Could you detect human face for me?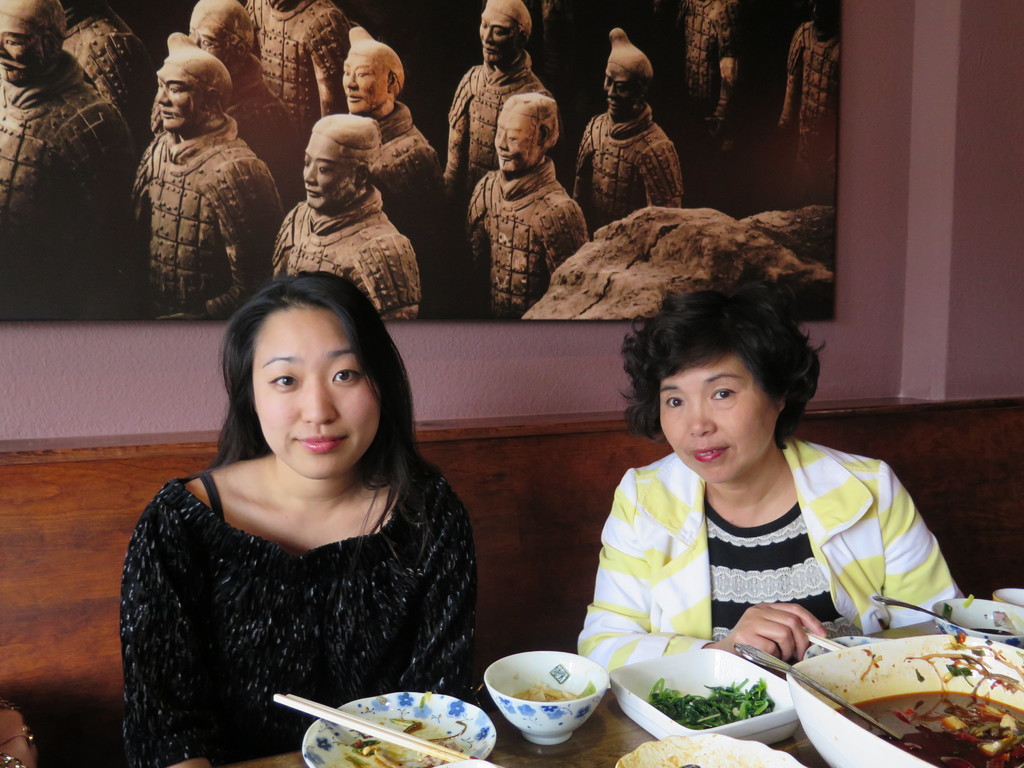
Detection result: 607 64 637 118.
